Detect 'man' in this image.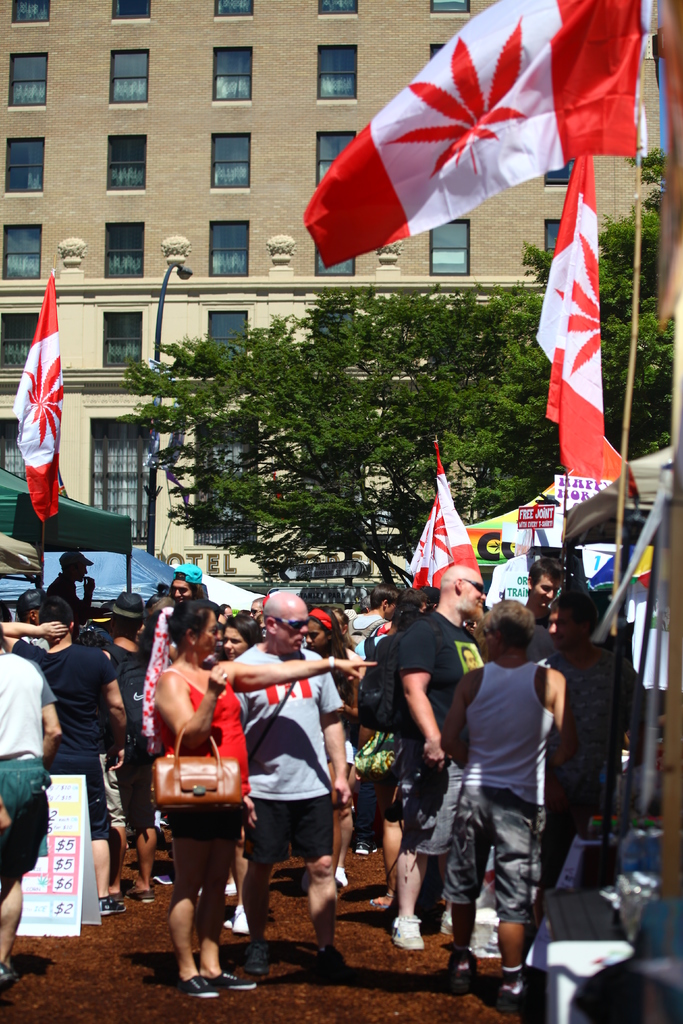
Detection: bbox=[0, 600, 129, 916].
